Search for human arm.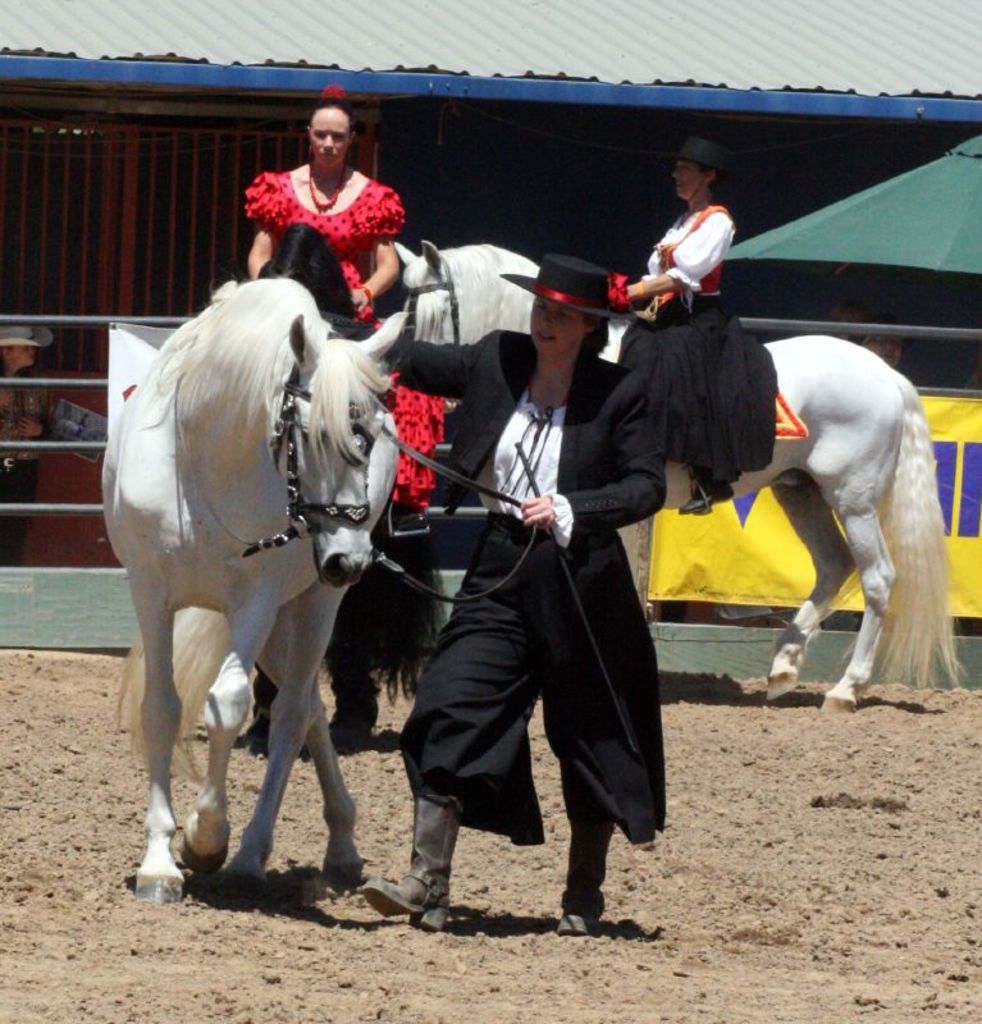
Found at (x1=604, y1=211, x2=739, y2=291).
